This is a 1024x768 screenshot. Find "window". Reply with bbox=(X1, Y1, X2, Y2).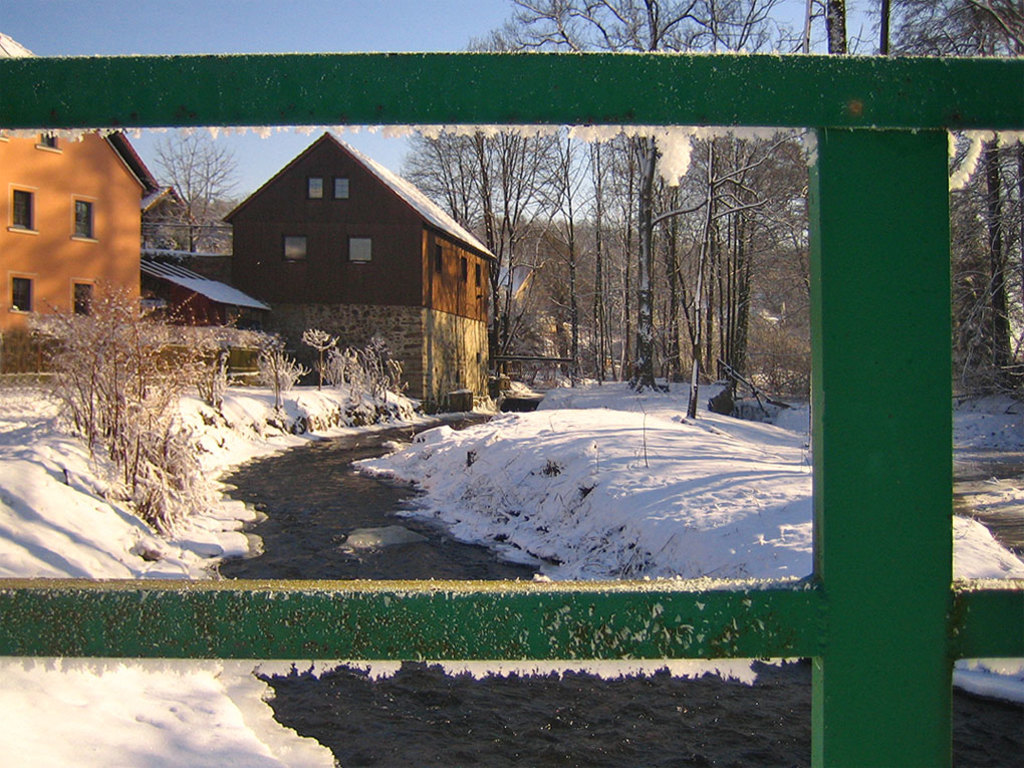
bbox=(277, 239, 308, 263).
